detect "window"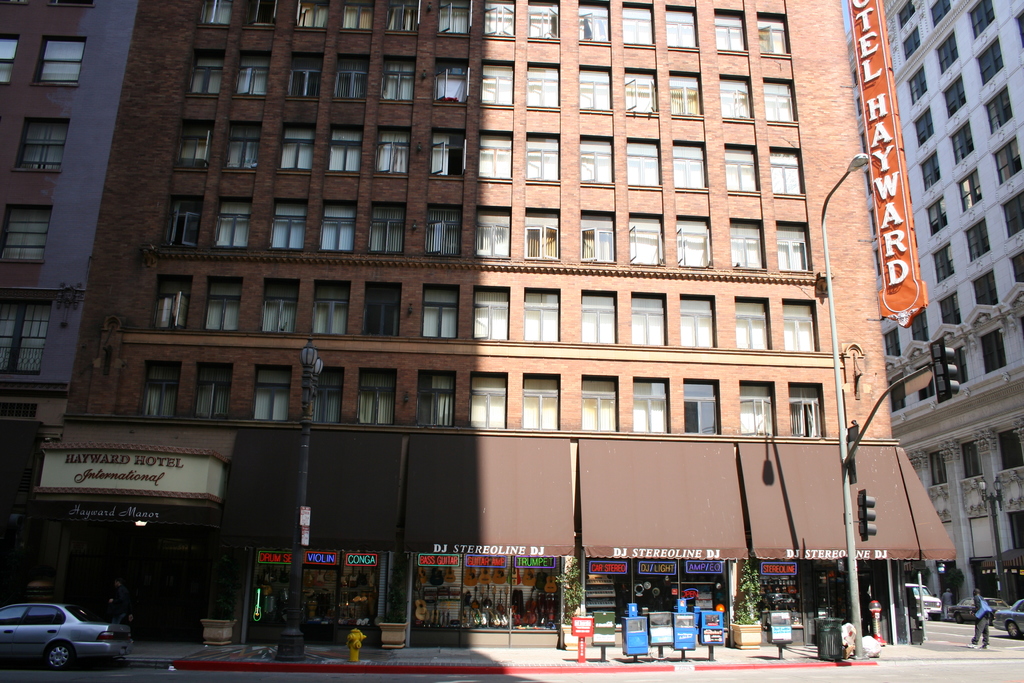
bbox=[950, 121, 974, 164]
